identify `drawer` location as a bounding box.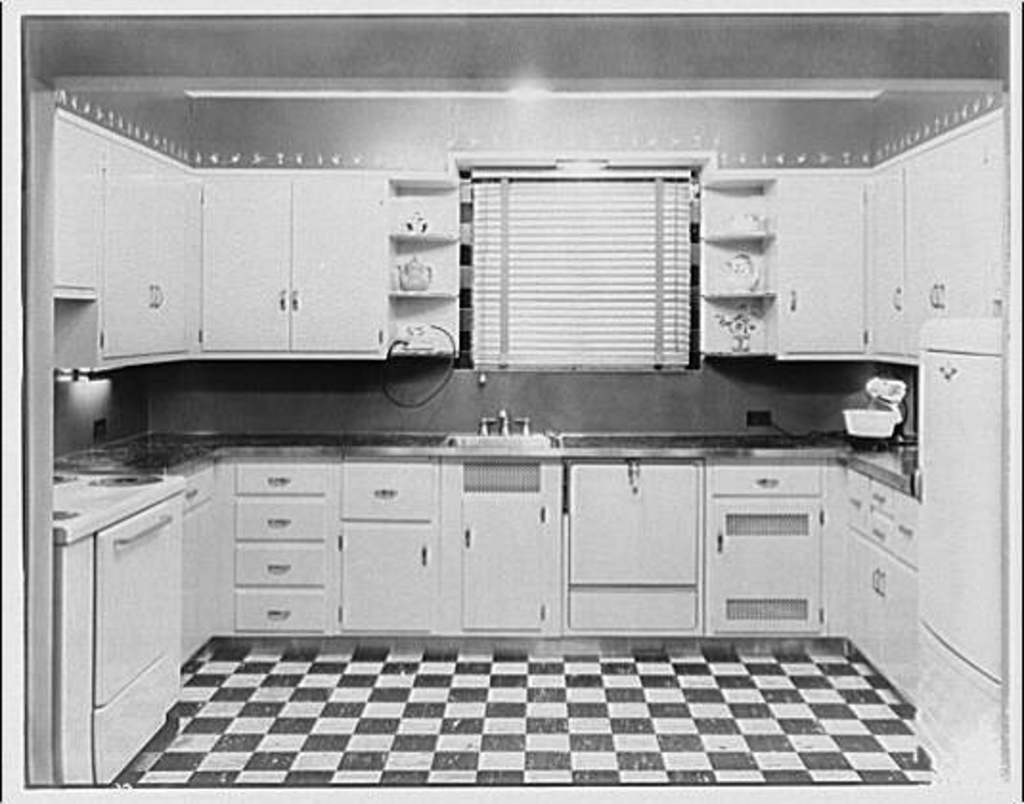
{"left": 235, "top": 546, "right": 325, "bottom": 584}.
